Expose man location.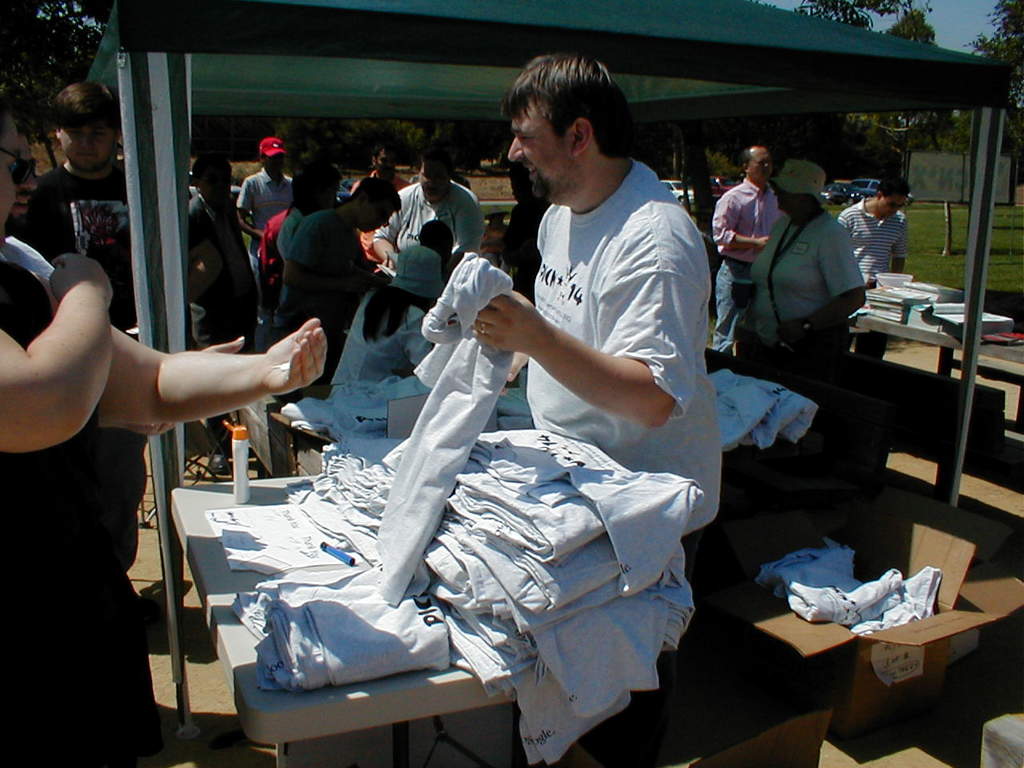
Exposed at (9, 75, 146, 575).
